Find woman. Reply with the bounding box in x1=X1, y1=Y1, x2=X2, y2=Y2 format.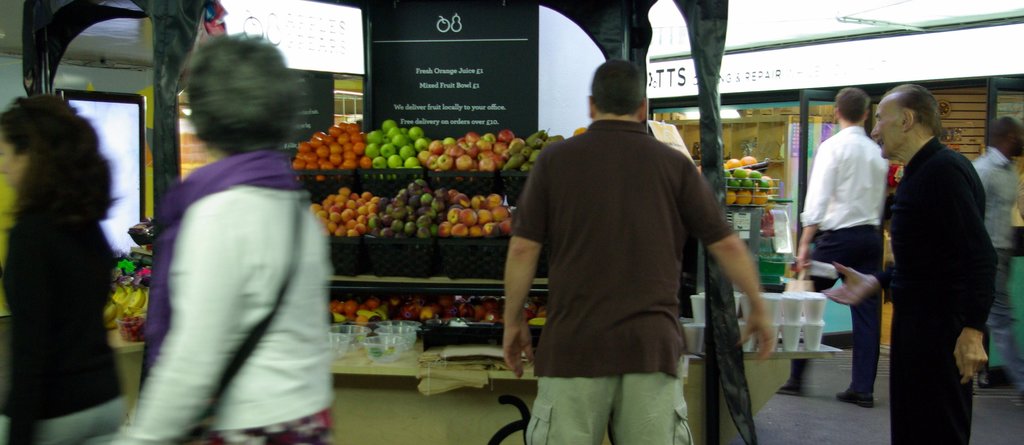
x1=108, y1=30, x2=335, y2=444.
